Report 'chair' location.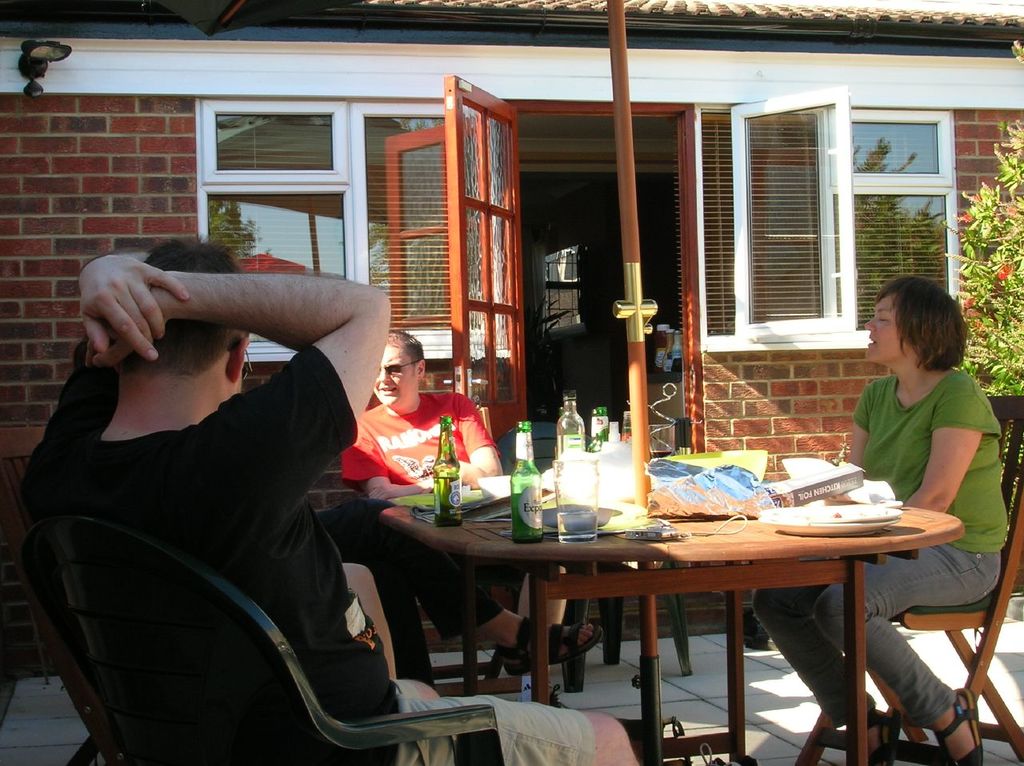
Report: x1=566, y1=415, x2=696, y2=682.
